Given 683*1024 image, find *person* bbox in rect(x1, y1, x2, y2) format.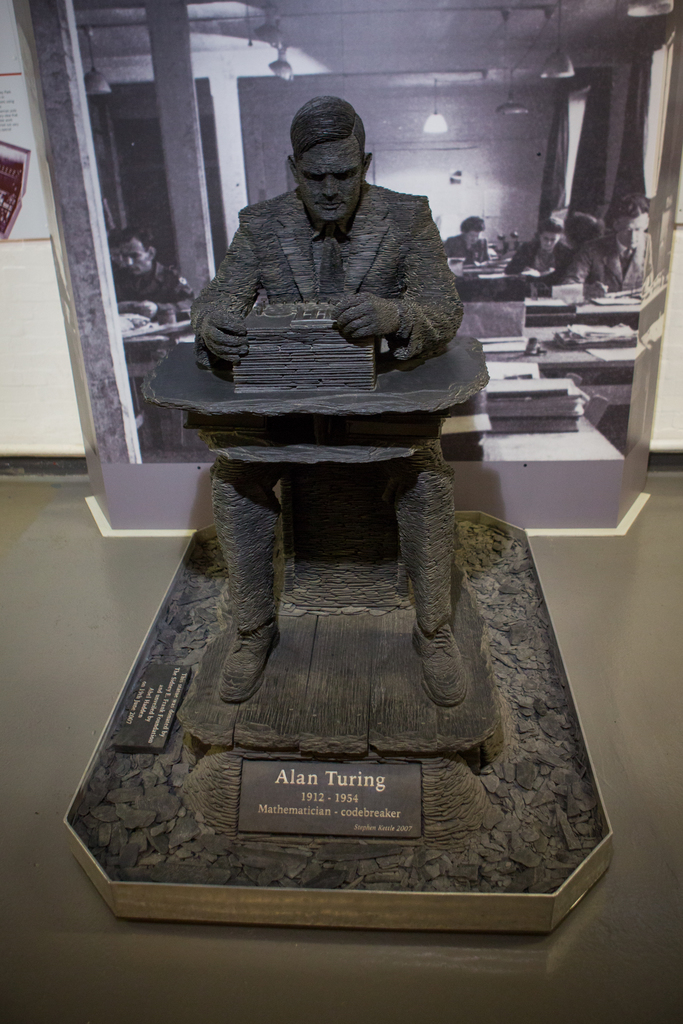
rect(554, 192, 652, 293).
